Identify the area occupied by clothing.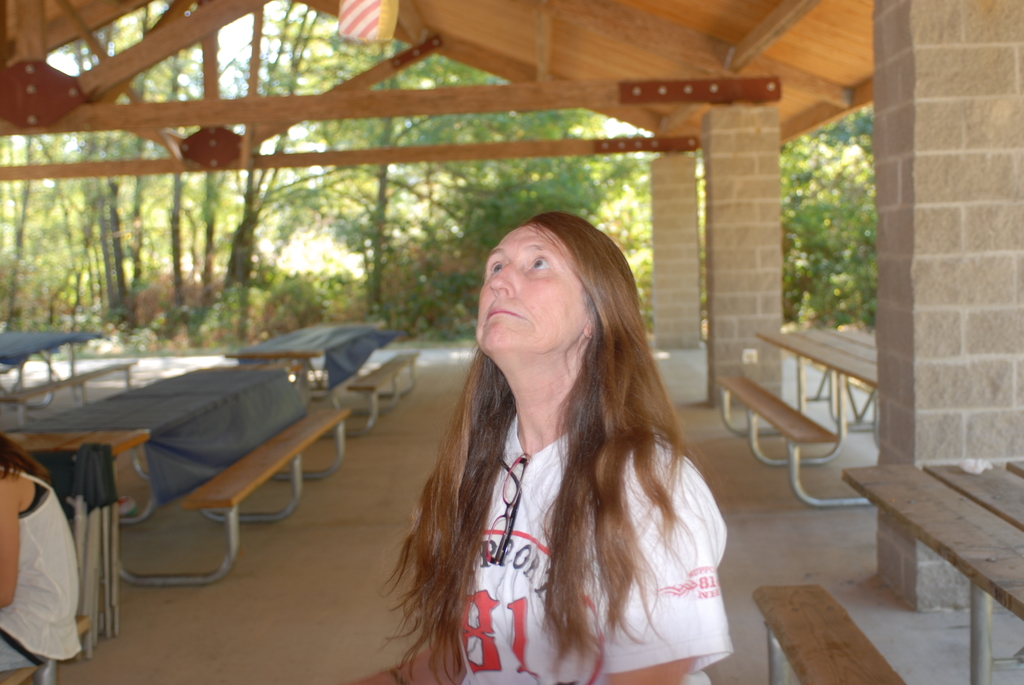
Area: (448,421,729,684).
